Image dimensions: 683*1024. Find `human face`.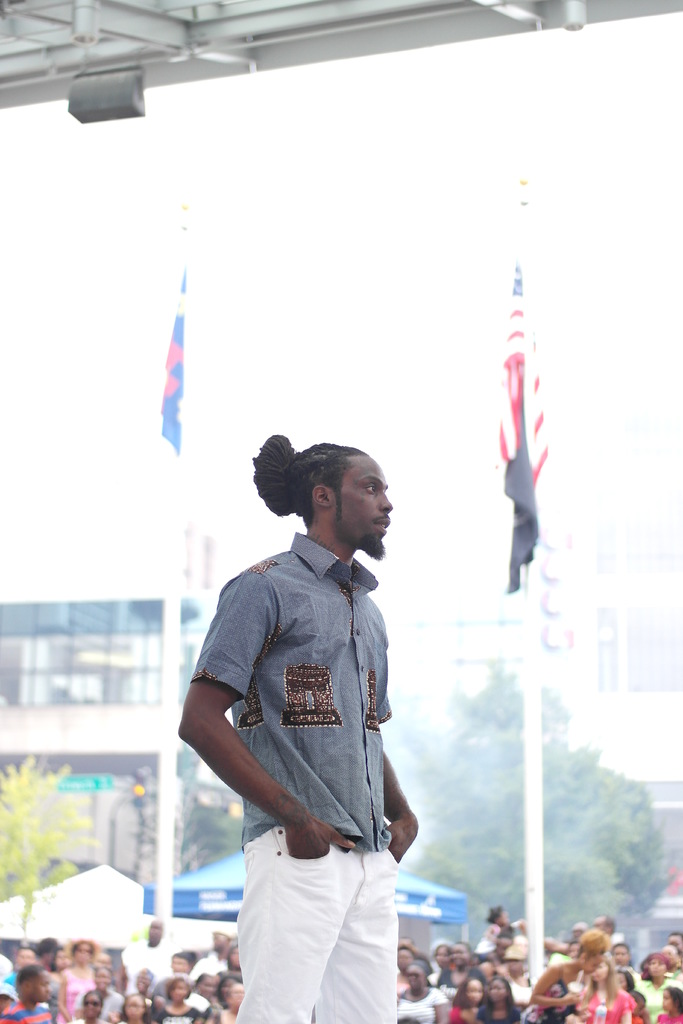
bbox(169, 980, 186, 1002).
